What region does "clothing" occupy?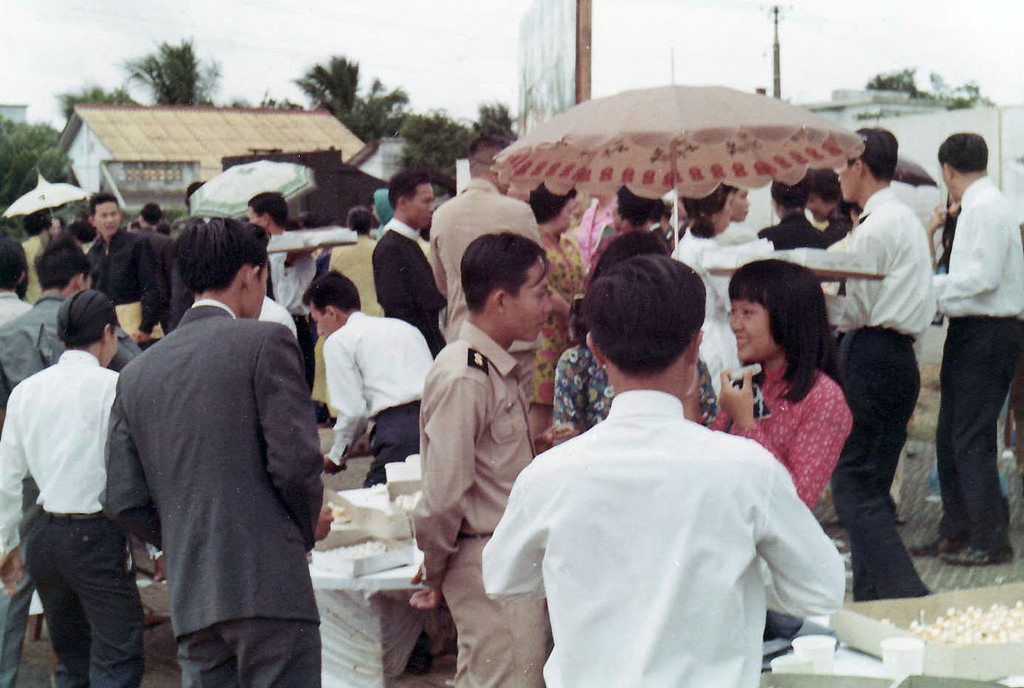
{"left": 255, "top": 224, "right": 324, "bottom": 391}.
